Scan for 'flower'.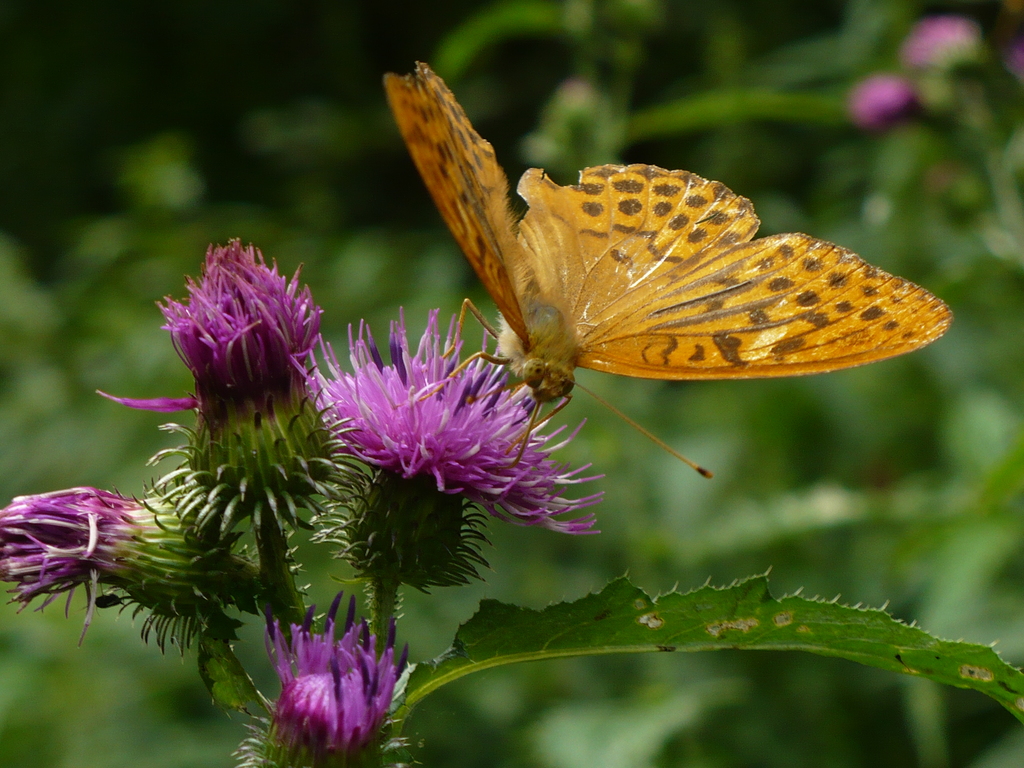
Scan result: 97:237:332:466.
